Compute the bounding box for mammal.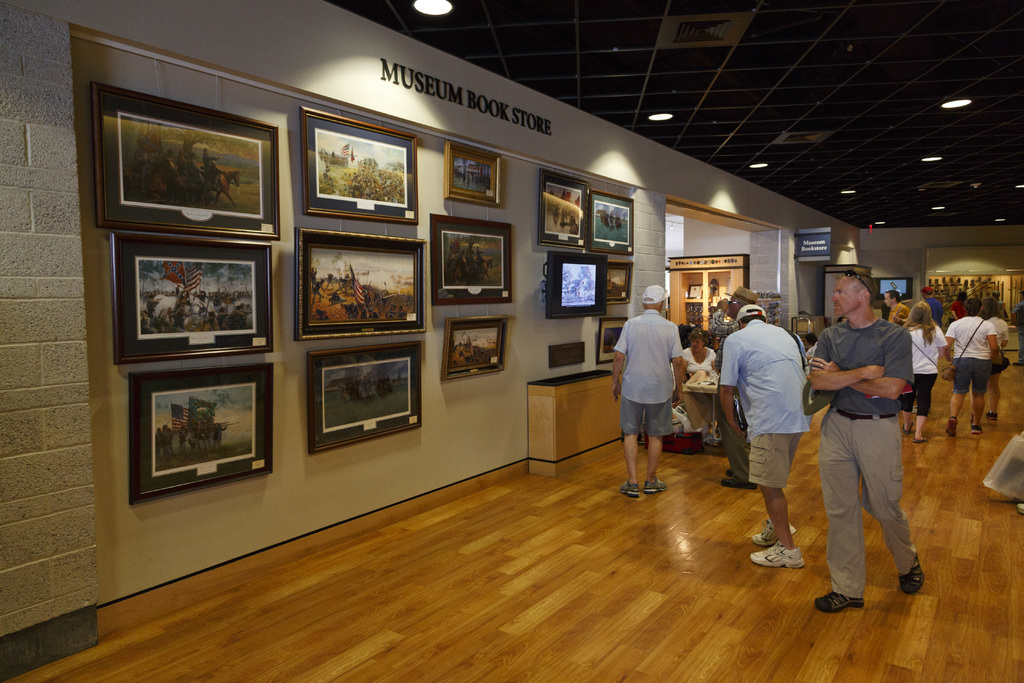
[left=888, top=288, right=911, bottom=325].
